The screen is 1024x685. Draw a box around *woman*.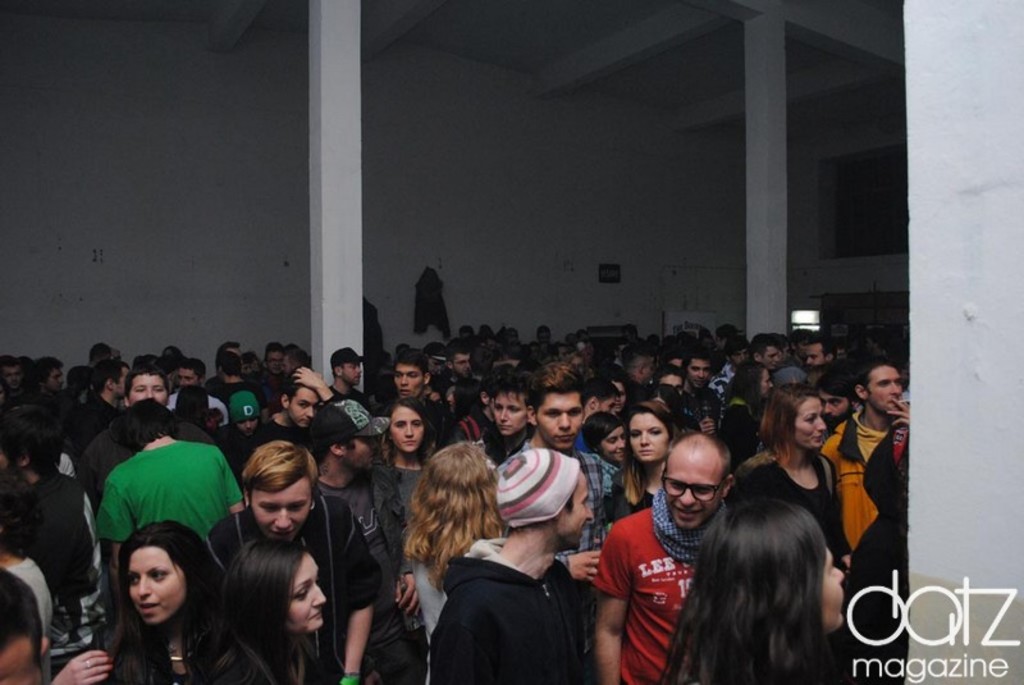
<box>447,376,481,424</box>.
